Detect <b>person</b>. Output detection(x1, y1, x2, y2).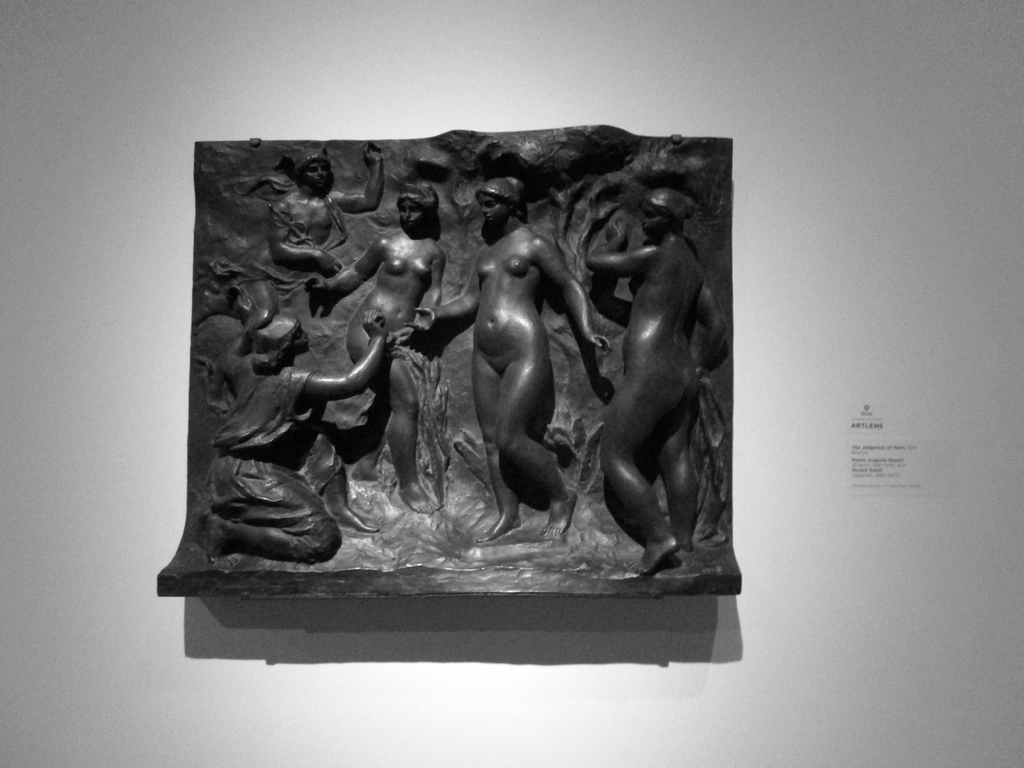
detection(198, 310, 388, 555).
